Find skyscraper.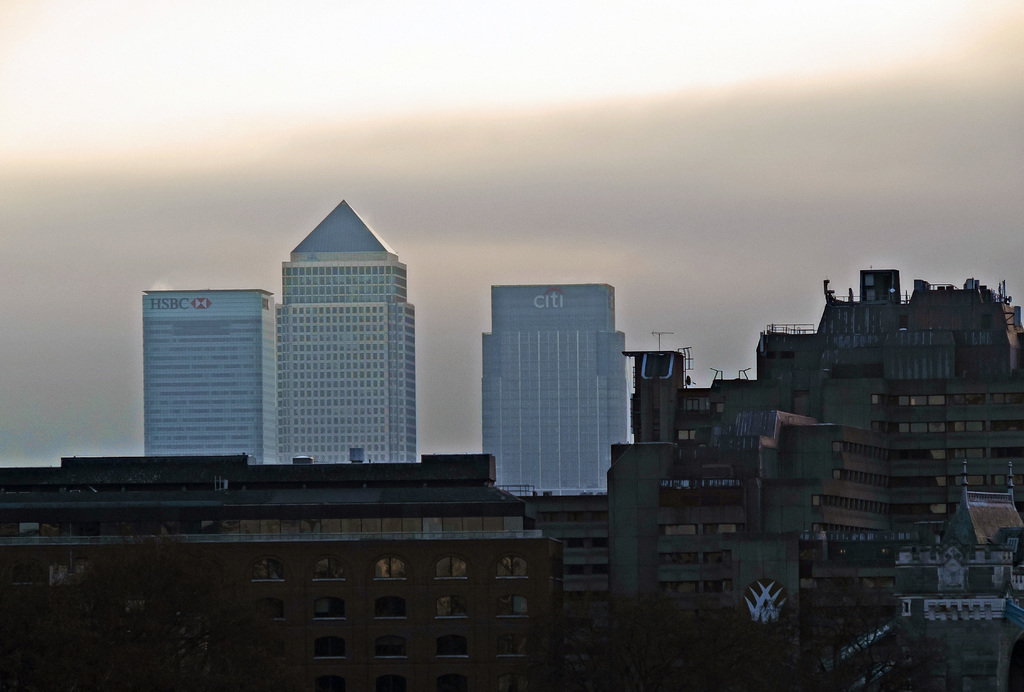
x1=273, y1=202, x2=423, y2=456.
